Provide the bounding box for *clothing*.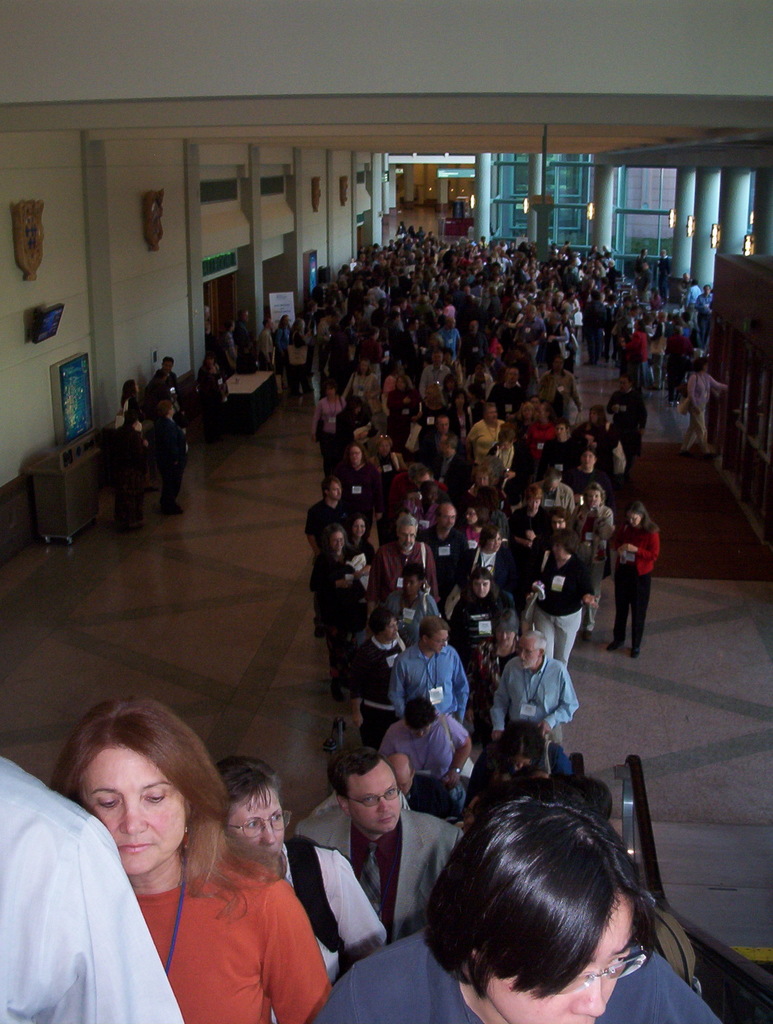
l=386, t=370, r=414, b=403.
